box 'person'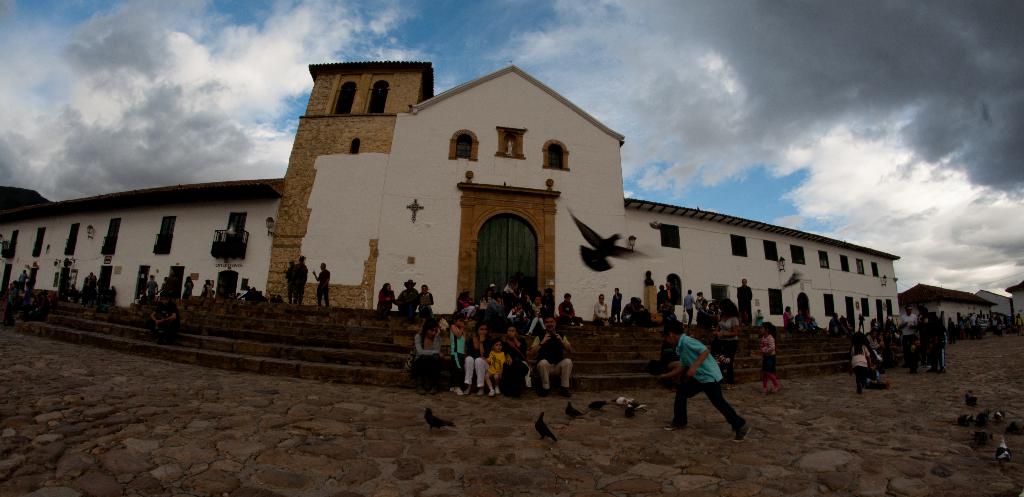
bbox(675, 308, 741, 442)
